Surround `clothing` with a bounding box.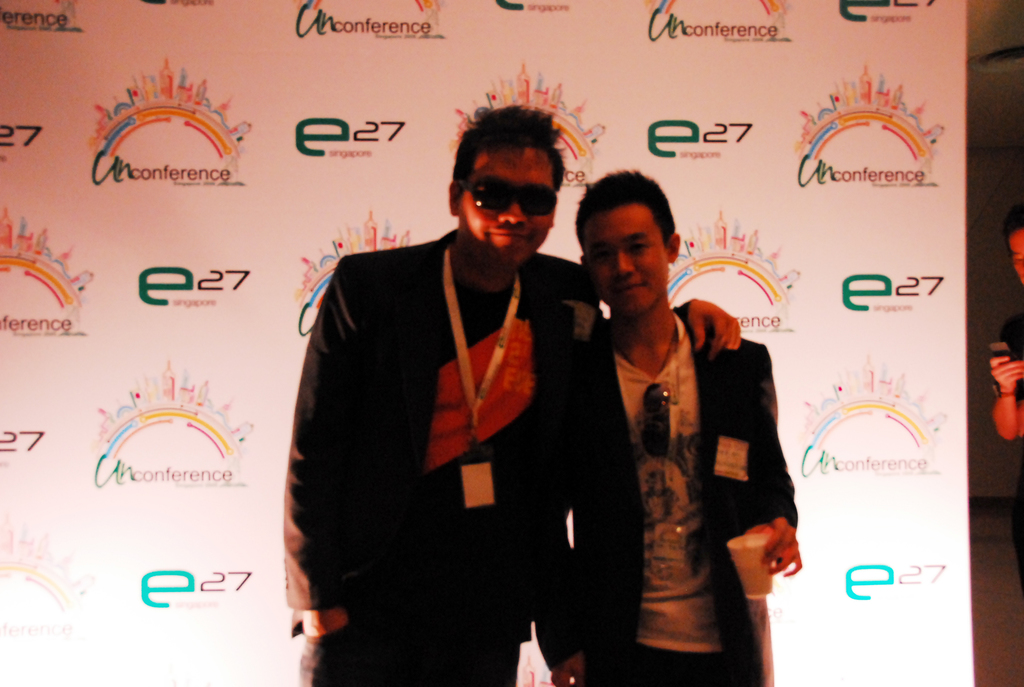
pyautogui.locateOnScreen(283, 171, 588, 676).
